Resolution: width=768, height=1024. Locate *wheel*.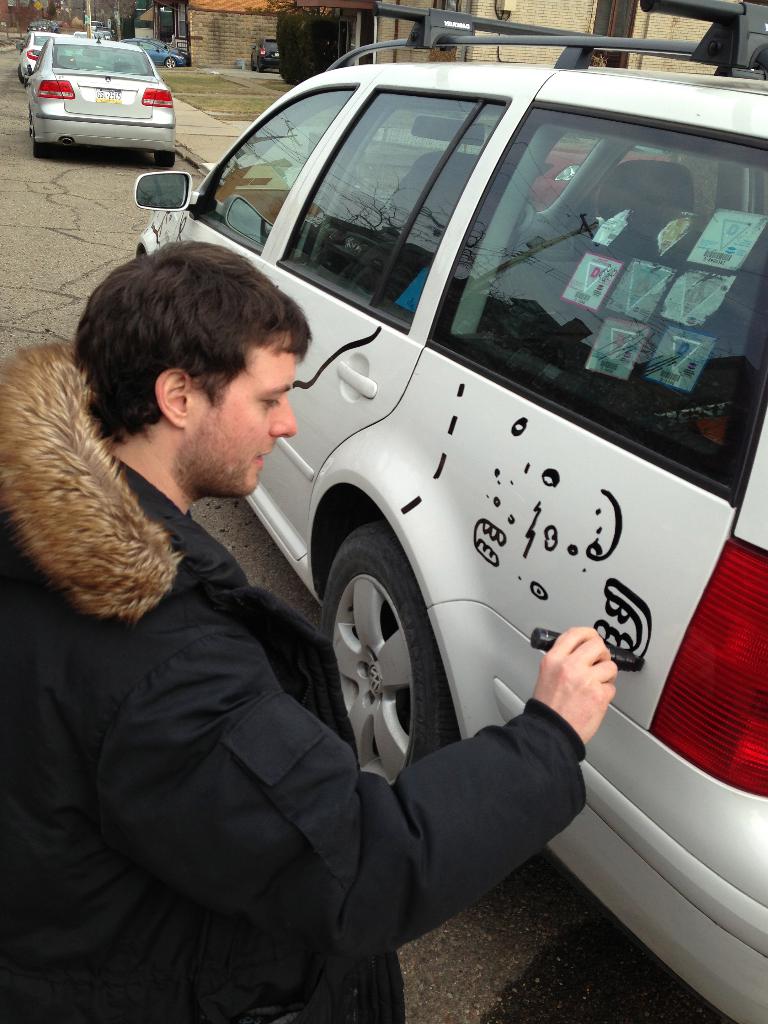
{"left": 149, "top": 154, "right": 180, "bottom": 172}.
